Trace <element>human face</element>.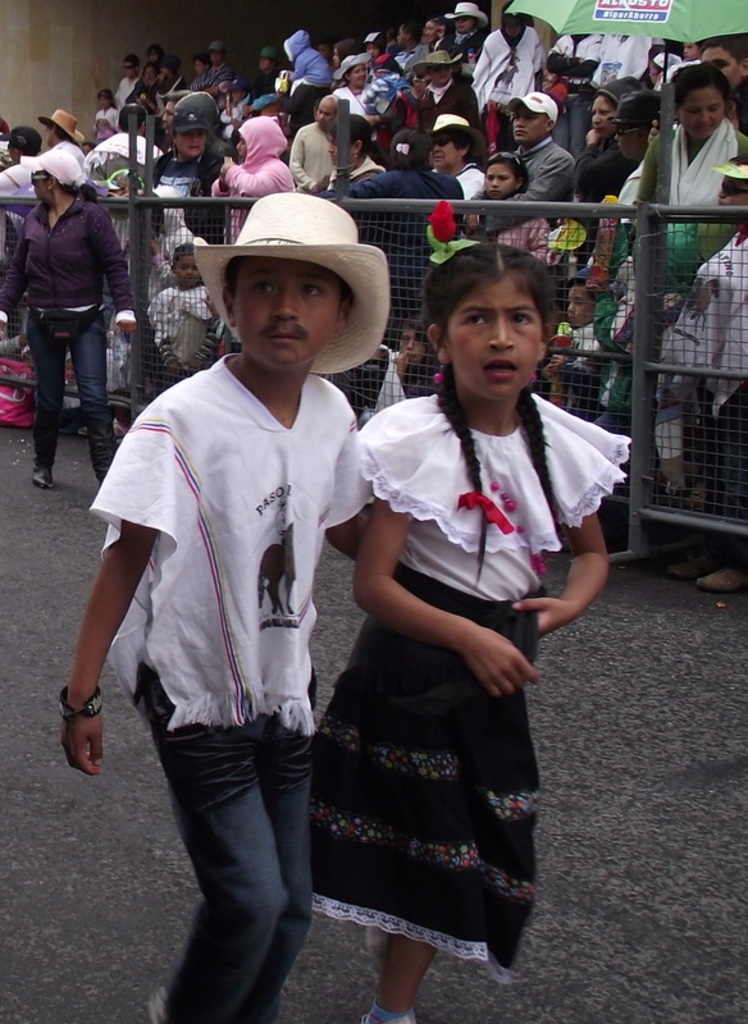
Traced to <bbox>427, 20, 441, 38</bbox>.
